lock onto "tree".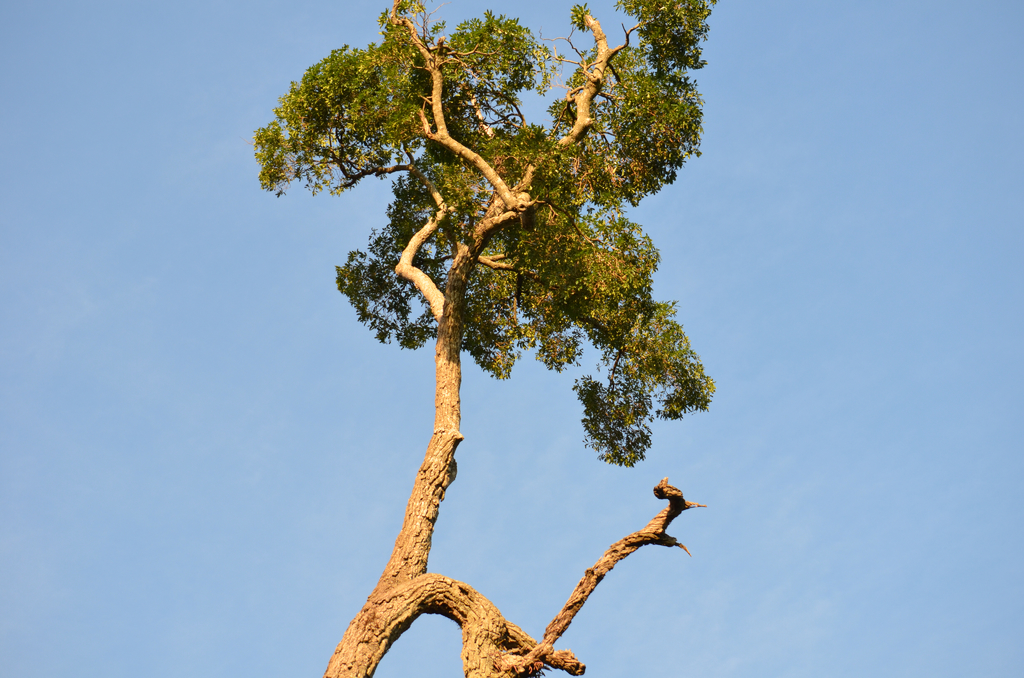
Locked: select_region(253, 0, 811, 677).
